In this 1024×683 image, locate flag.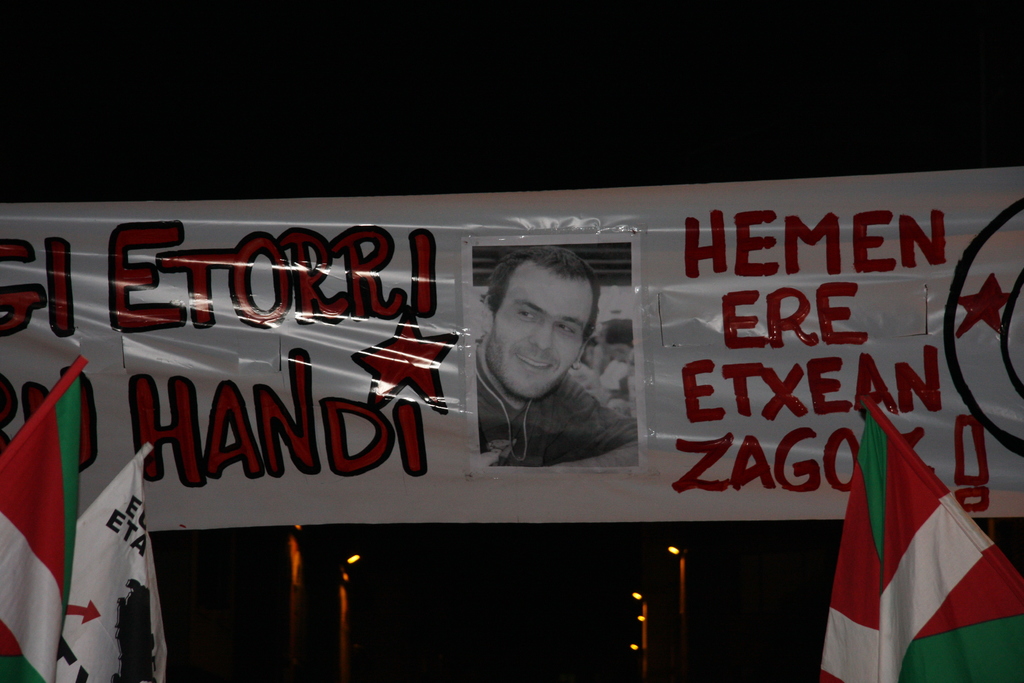
Bounding box: l=822, t=394, r=1023, b=682.
